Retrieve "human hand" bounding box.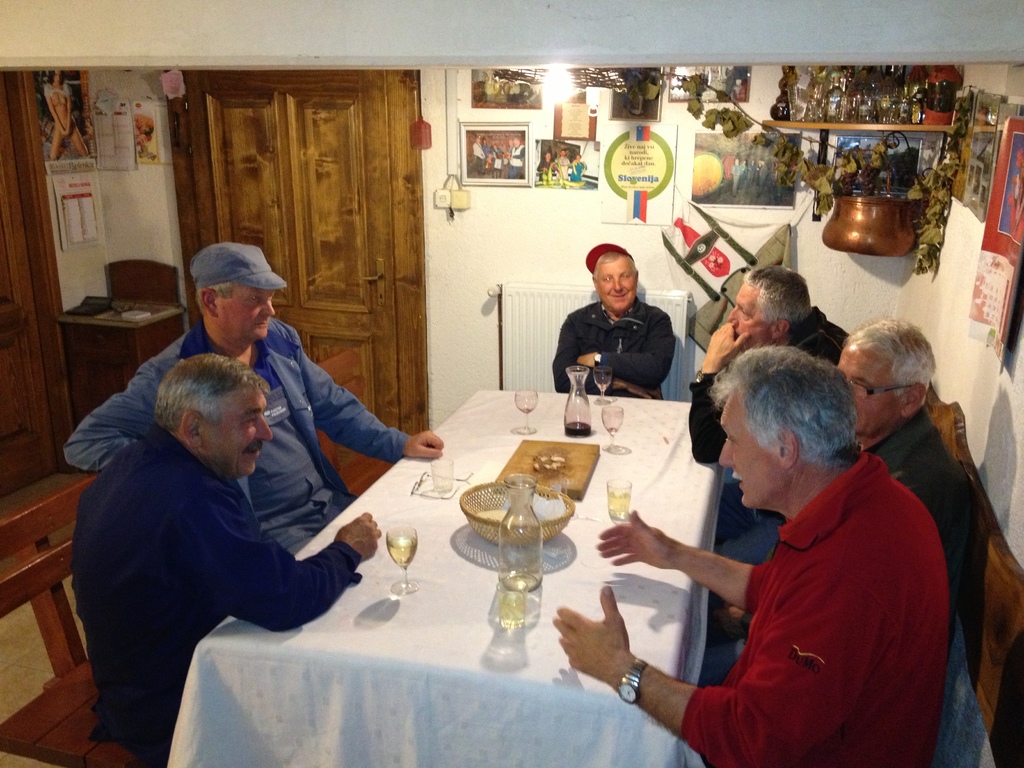
Bounding box: left=708, top=601, right=746, bottom=638.
